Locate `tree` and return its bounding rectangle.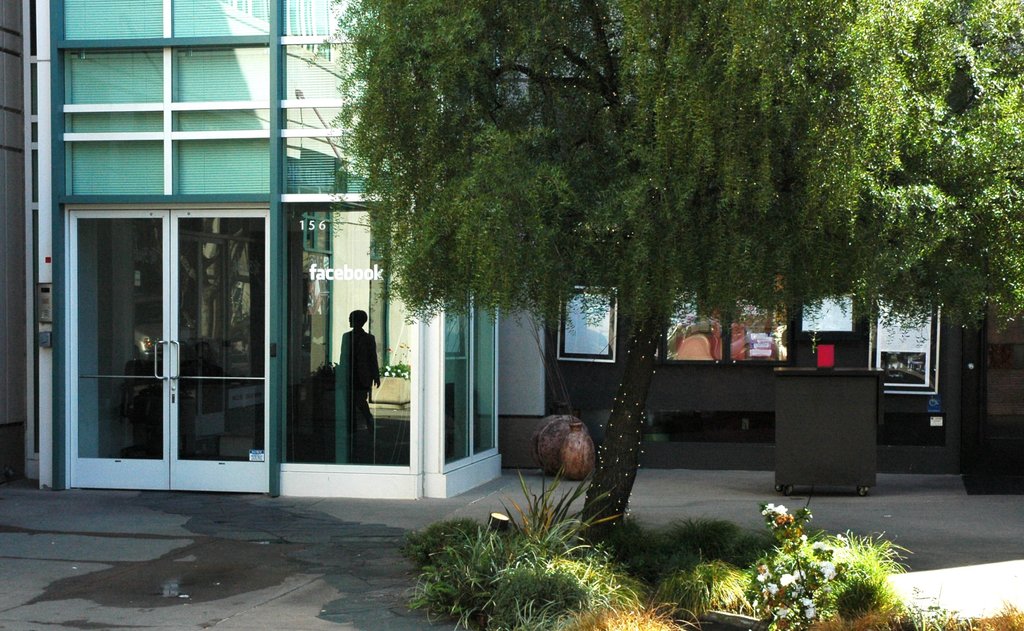
box(333, 0, 913, 536).
